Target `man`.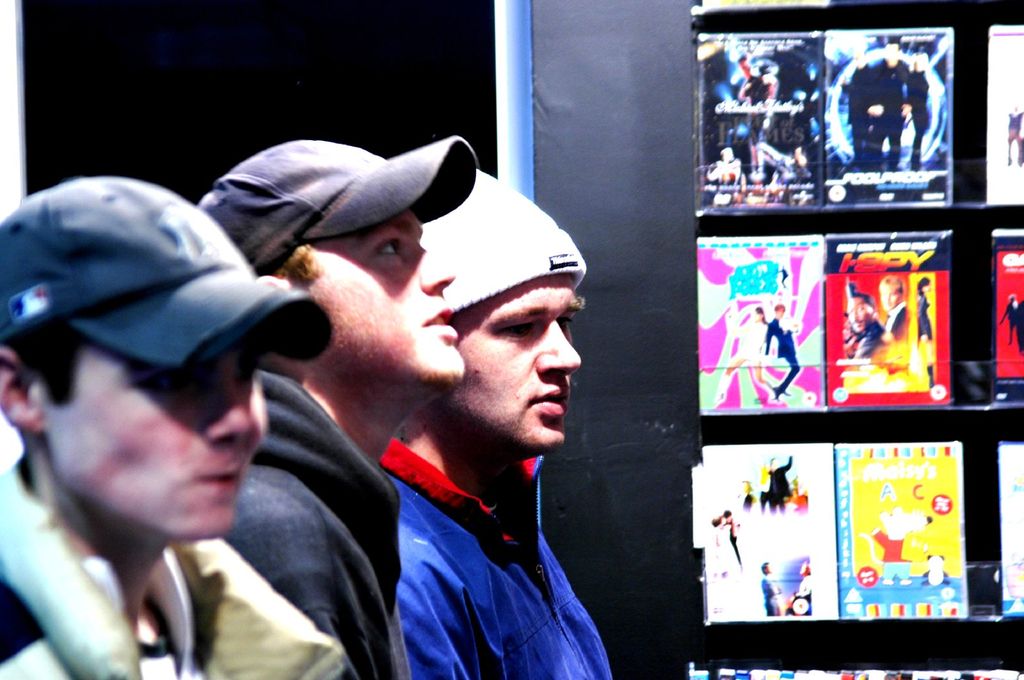
Target region: left=378, top=166, right=619, bottom=679.
